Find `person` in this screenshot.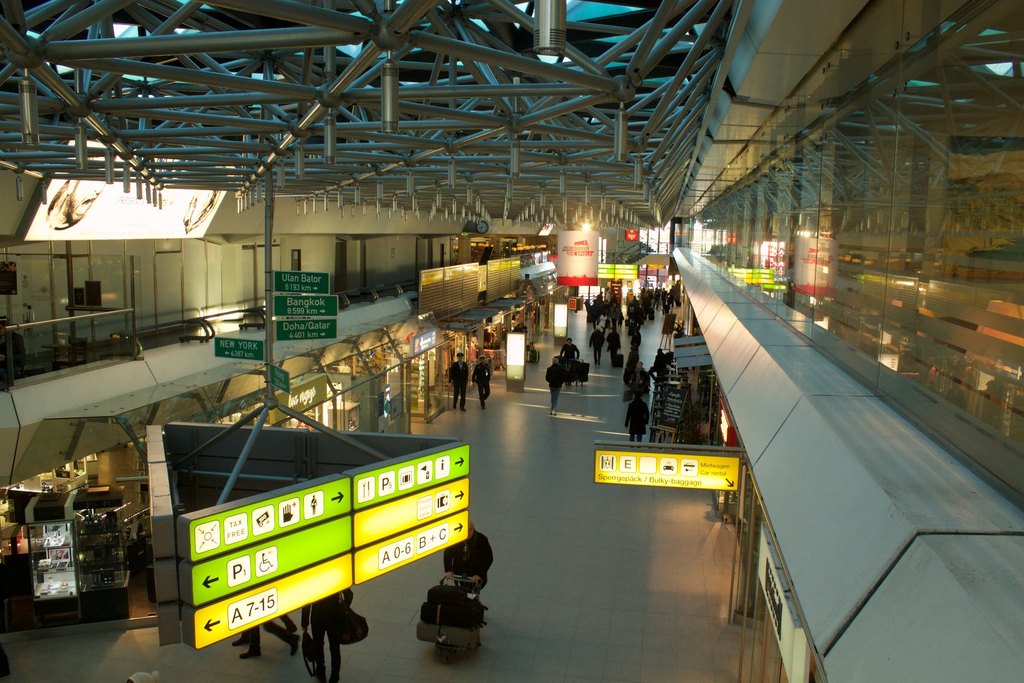
The bounding box for `person` is box(440, 522, 494, 620).
